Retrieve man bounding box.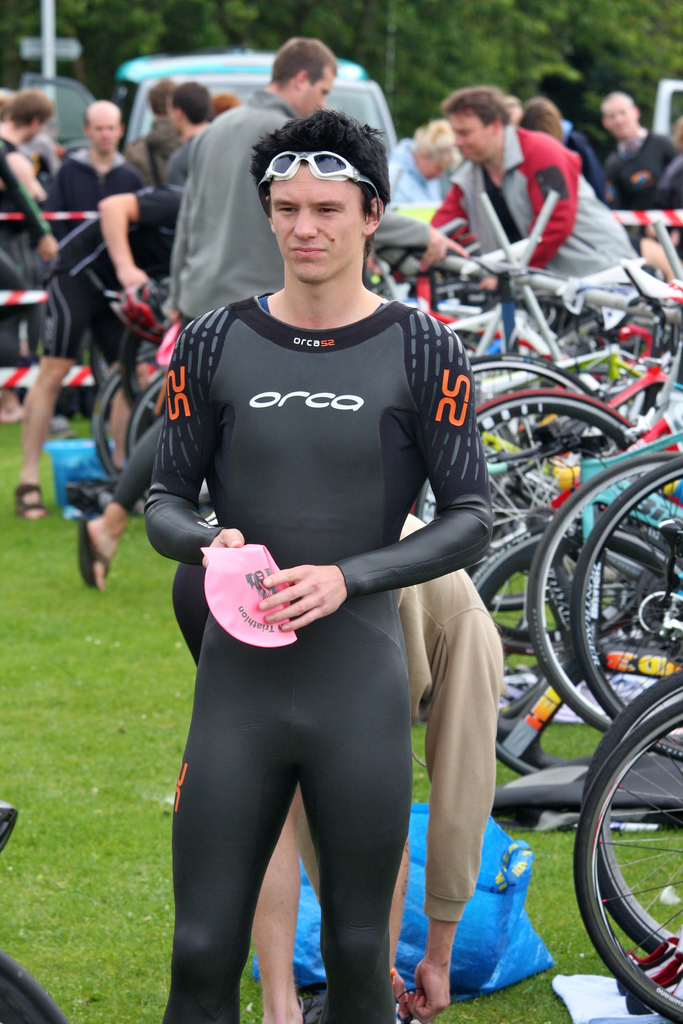
Bounding box: bbox=(384, 85, 682, 286).
